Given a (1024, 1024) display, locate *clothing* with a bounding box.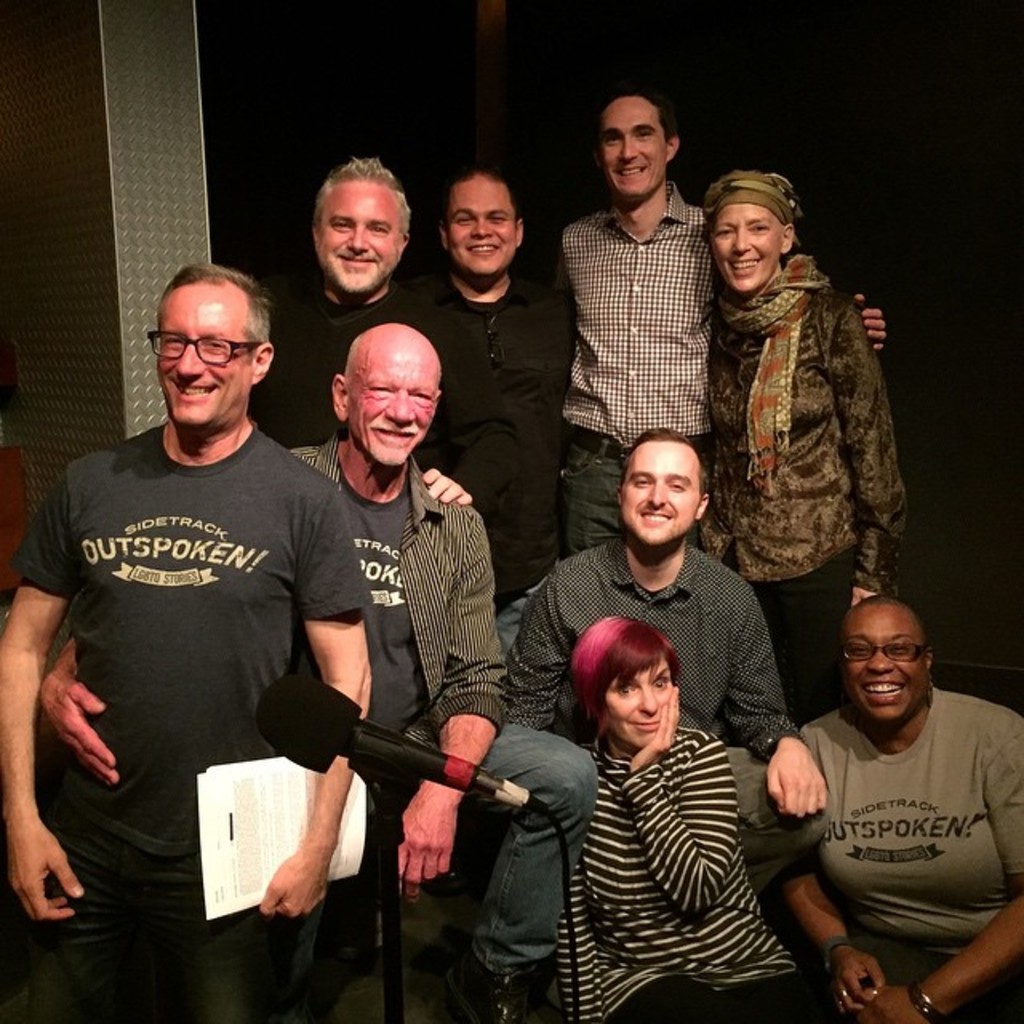
Located: 757/664/1021/979.
